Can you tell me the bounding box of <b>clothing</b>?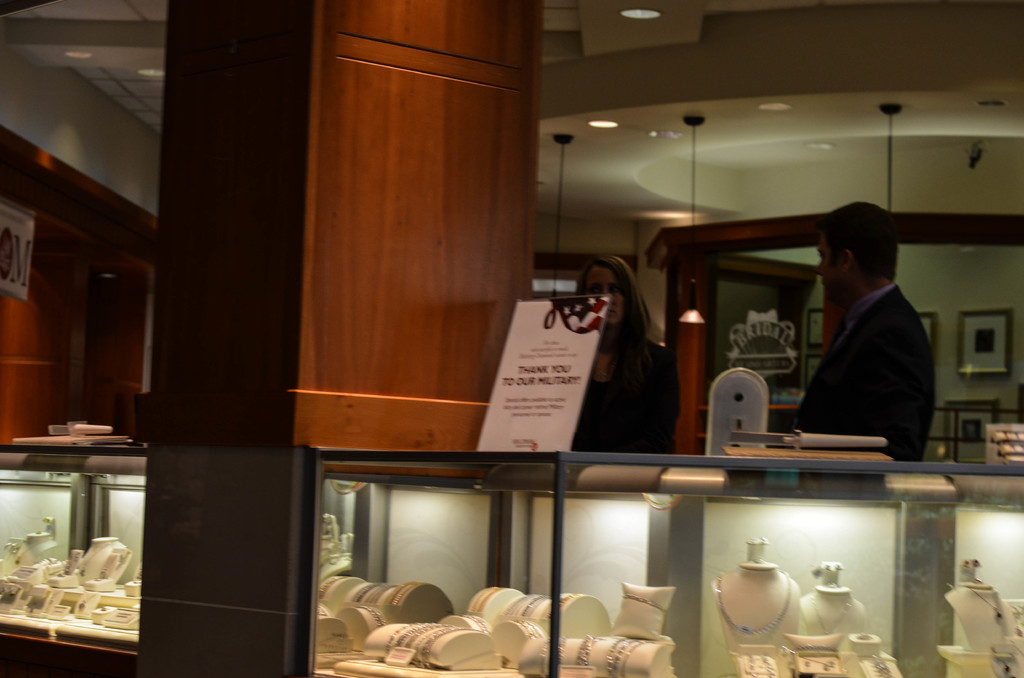
l=568, t=270, r=676, b=465.
